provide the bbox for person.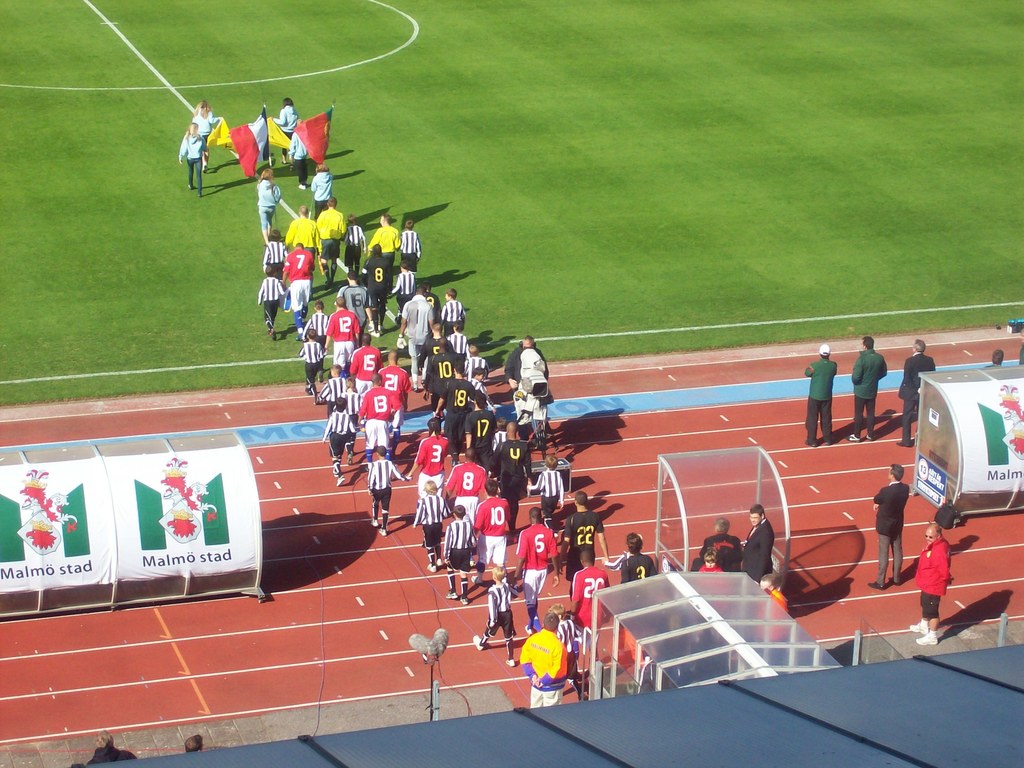
box(82, 728, 138, 767).
